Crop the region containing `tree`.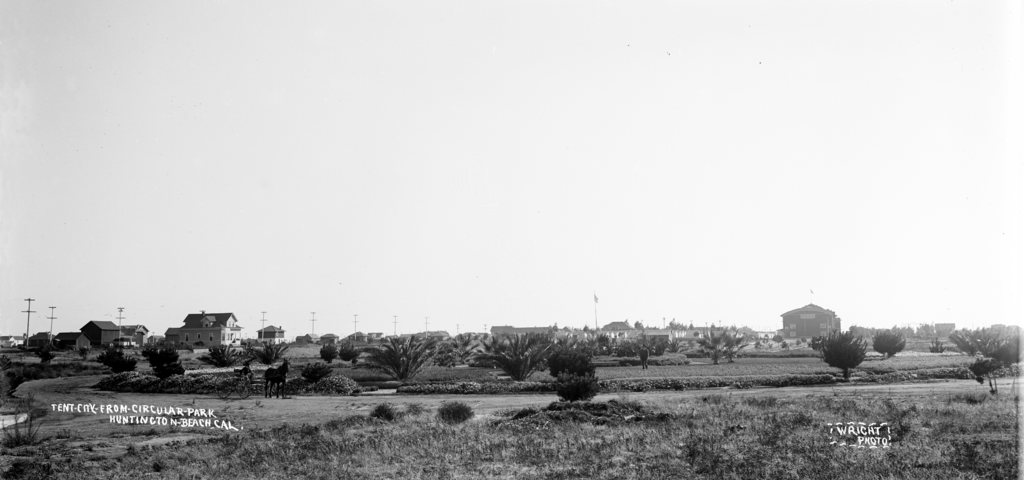
Crop region: [left=320, top=339, right=344, bottom=363].
